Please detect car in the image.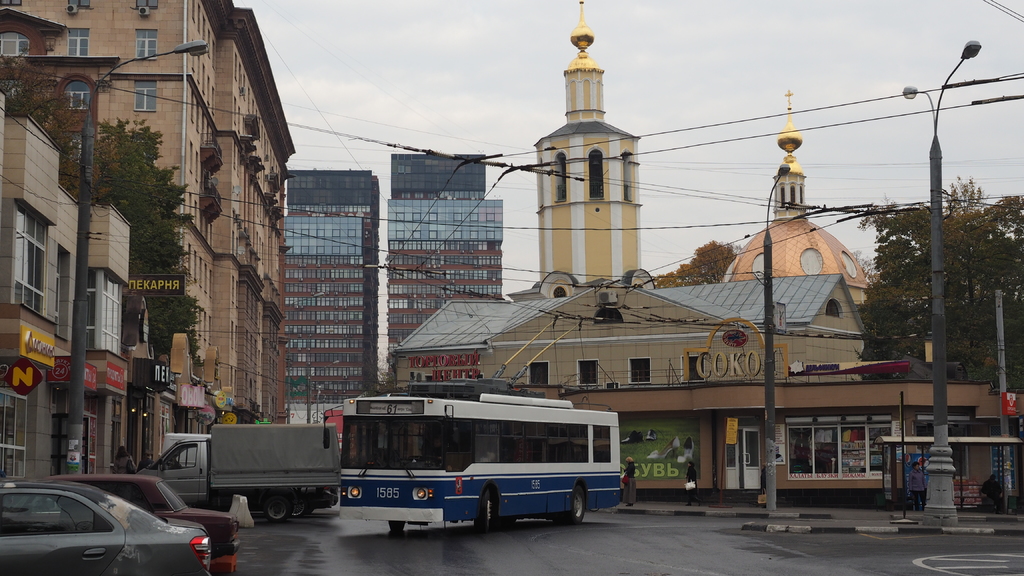
{"left": 46, "top": 470, "right": 243, "bottom": 564}.
